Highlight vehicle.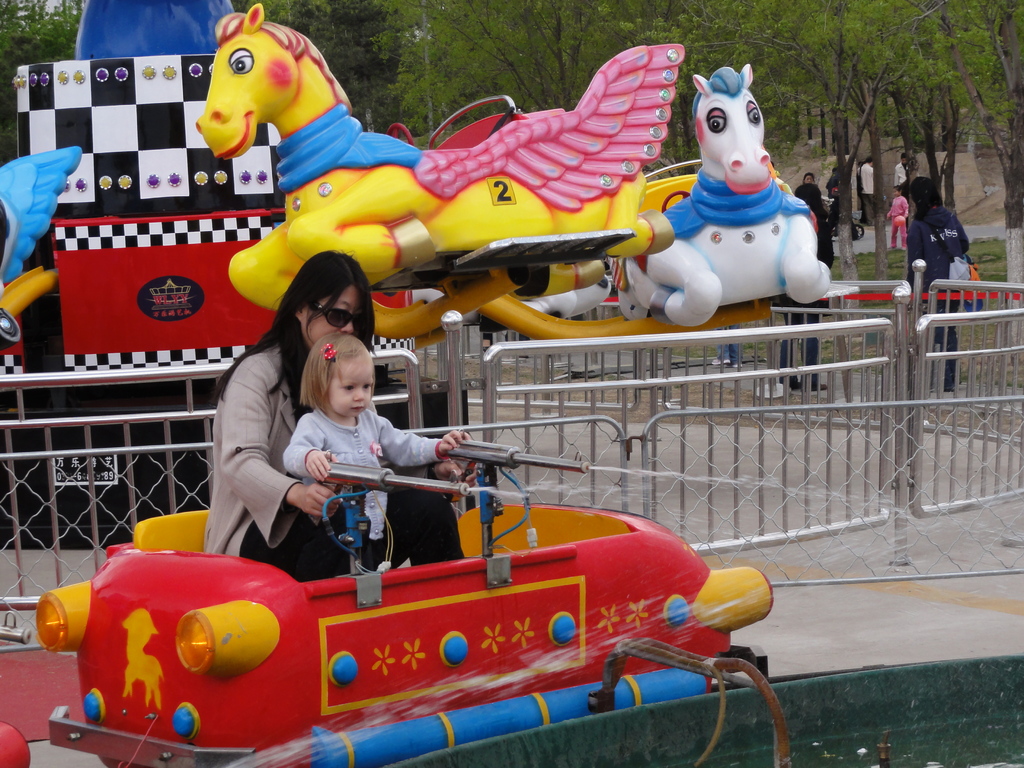
Highlighted region: bbox(821, 191, 866, 242).
